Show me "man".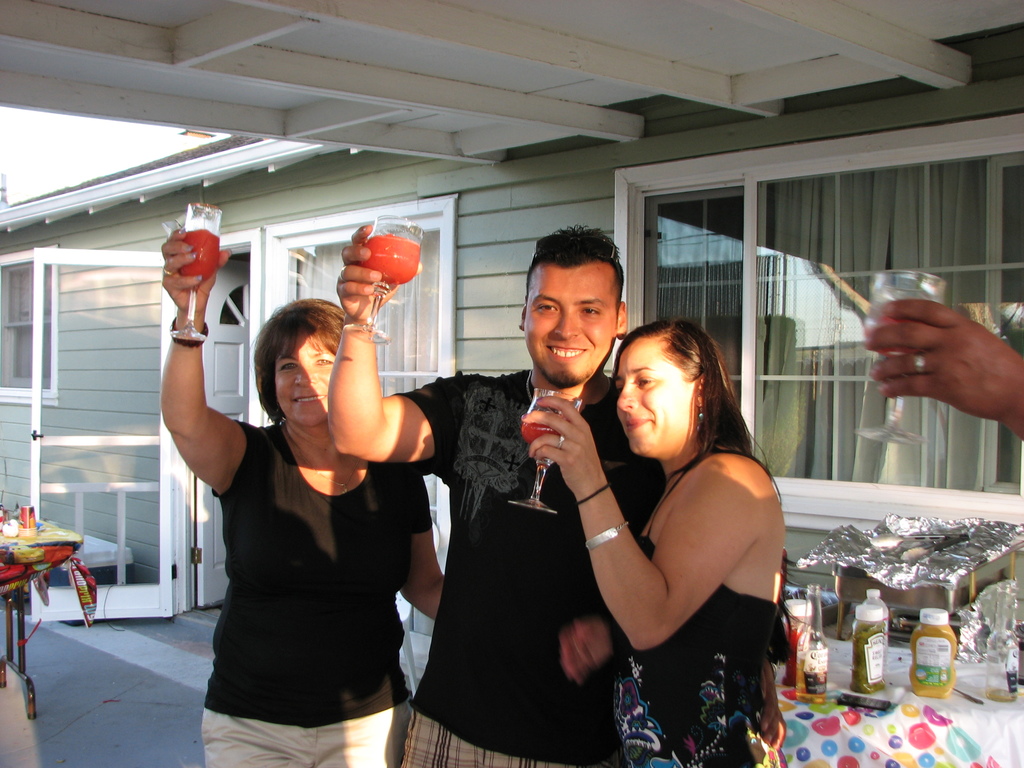
"man" is here: detection(327, 222, 786, 767).
